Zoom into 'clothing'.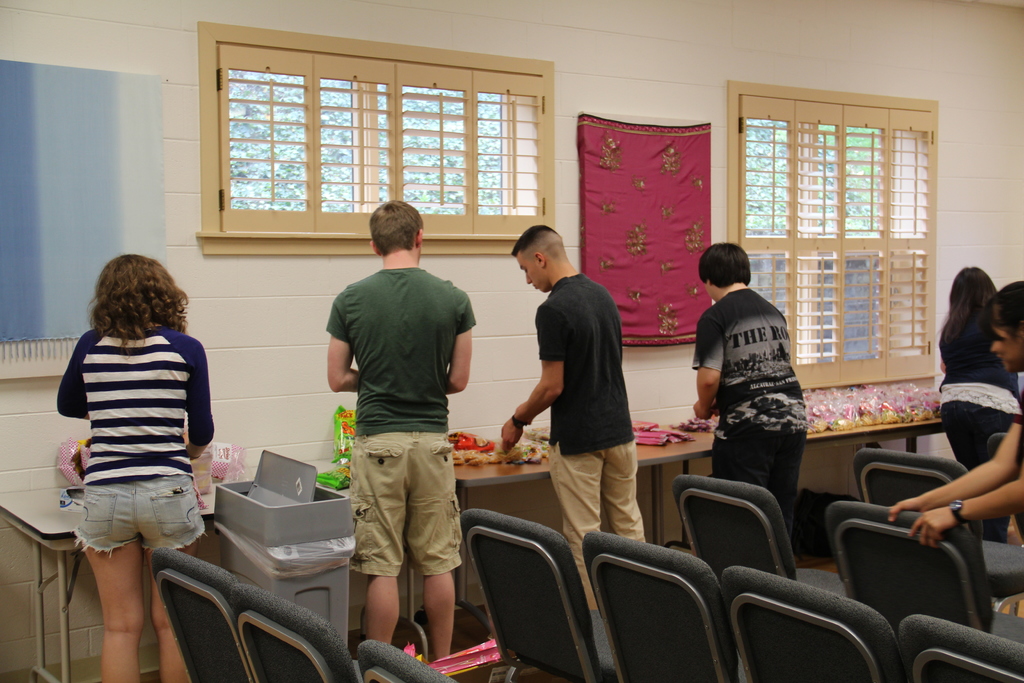
Zoom target: crop(936, 320, 1005, 368).
